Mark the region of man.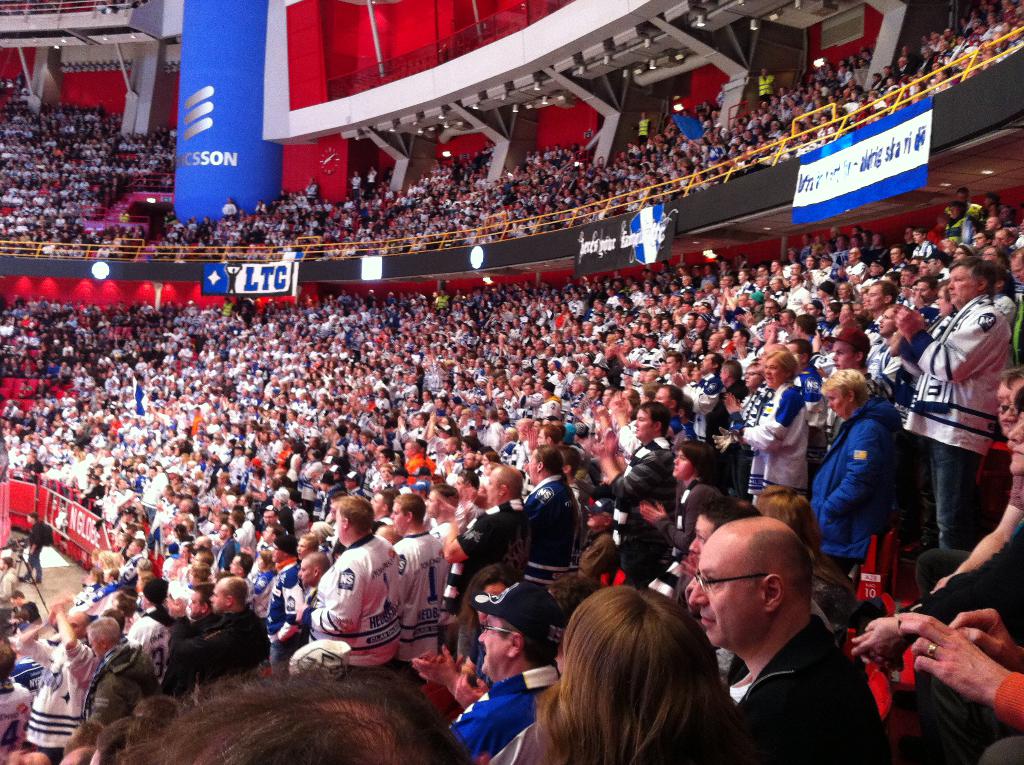
Region: <bbox>686, 508, 863, 755</bbox>.
